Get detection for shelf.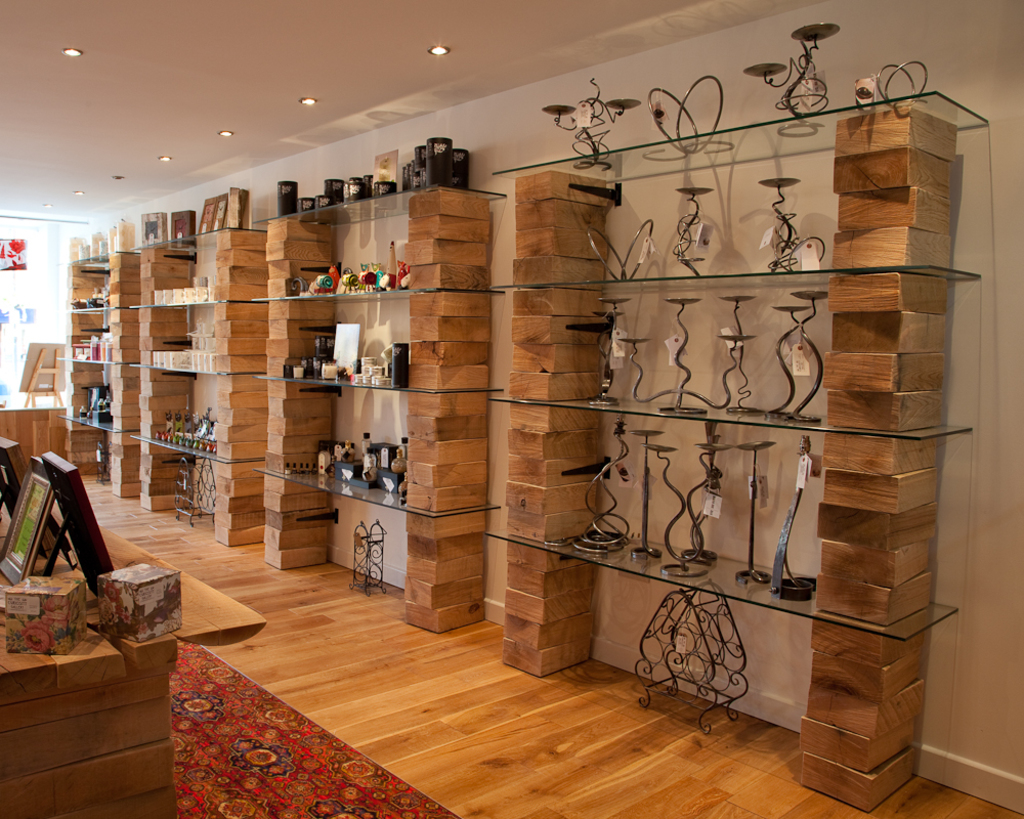
Detection: (x1=58, y1=245, x2=125, y2=313).
